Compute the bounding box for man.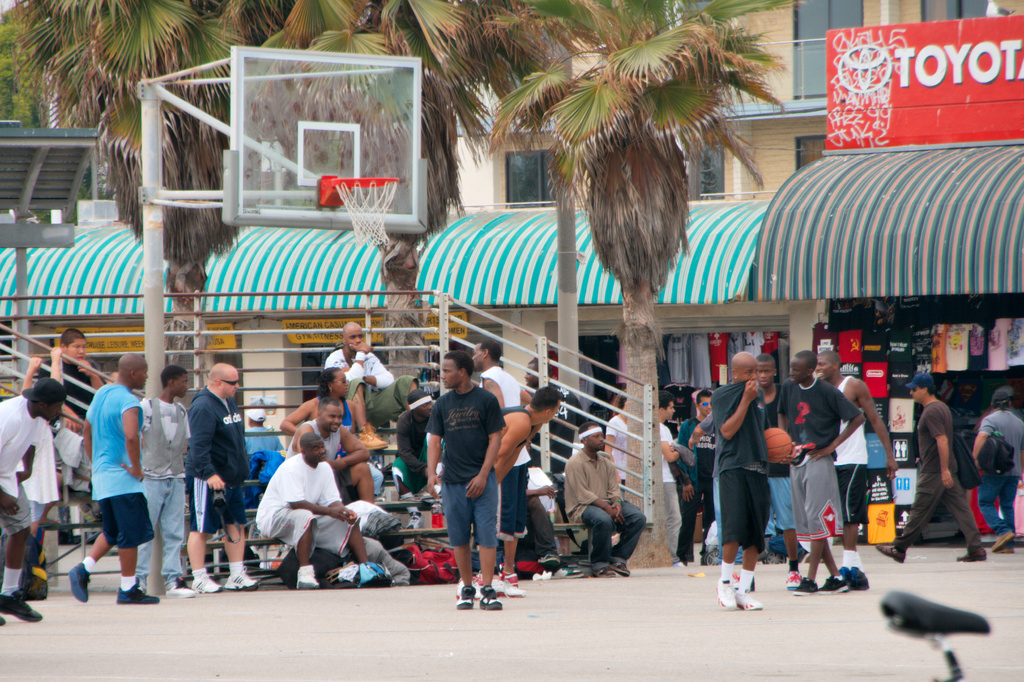
box(424, 350, 500, 613).
